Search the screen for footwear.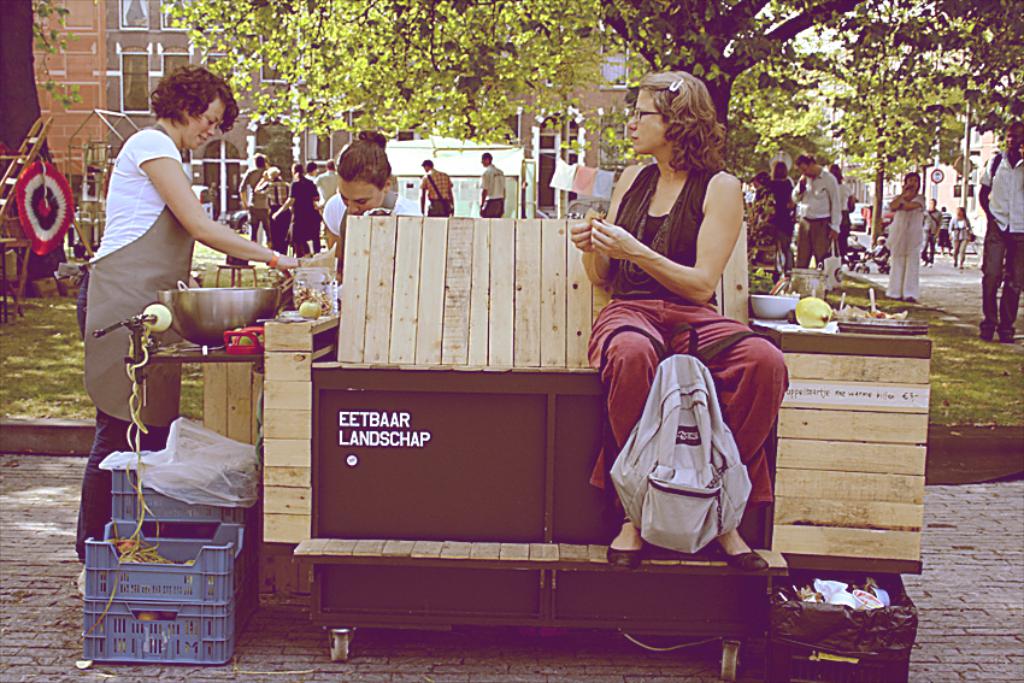
Found at {"left": 712, "top": 524, "right": 771, "bottom": 583}.
